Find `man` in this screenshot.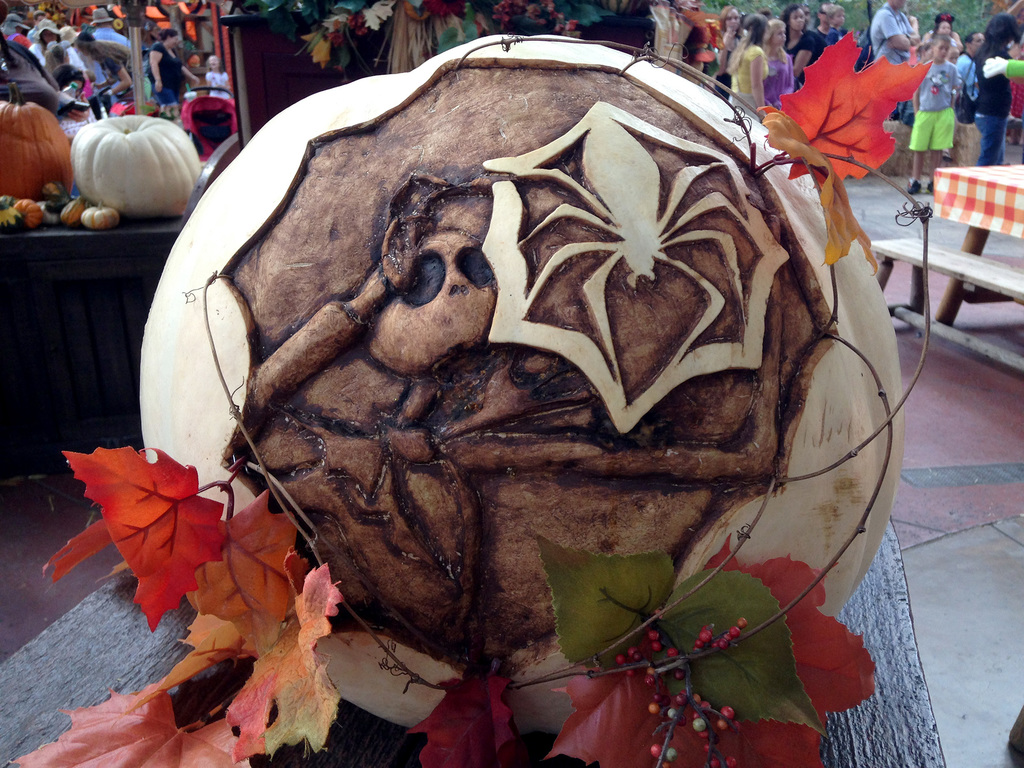
The bounding box for `man` is Rect(28, 8, 47, 40).
